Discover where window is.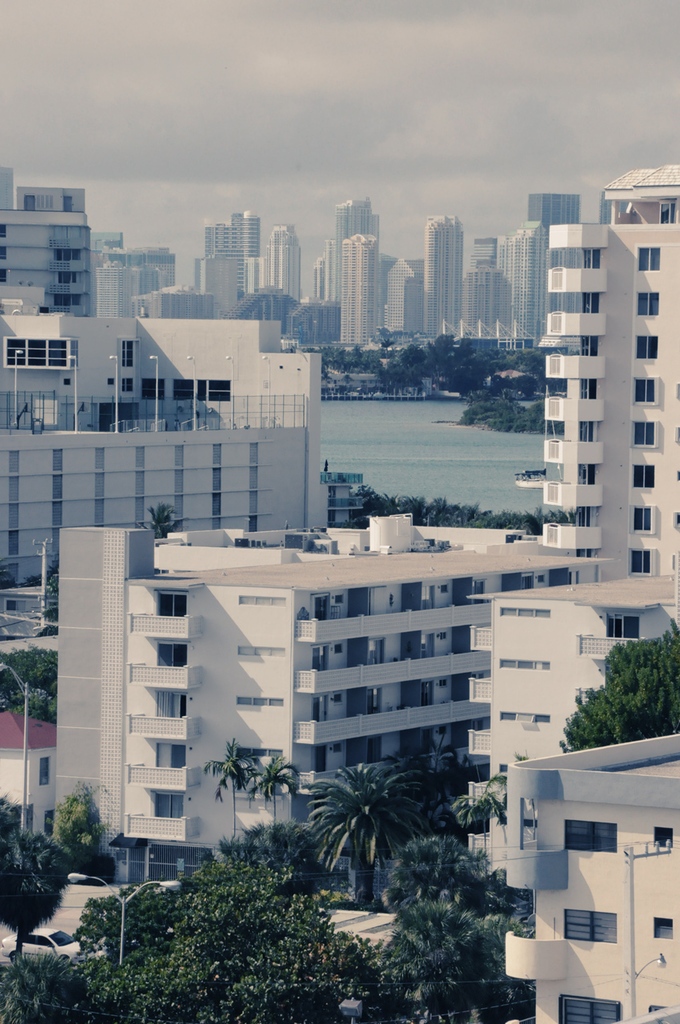
Discovered at bbox=[333, 693, 345, 705].
